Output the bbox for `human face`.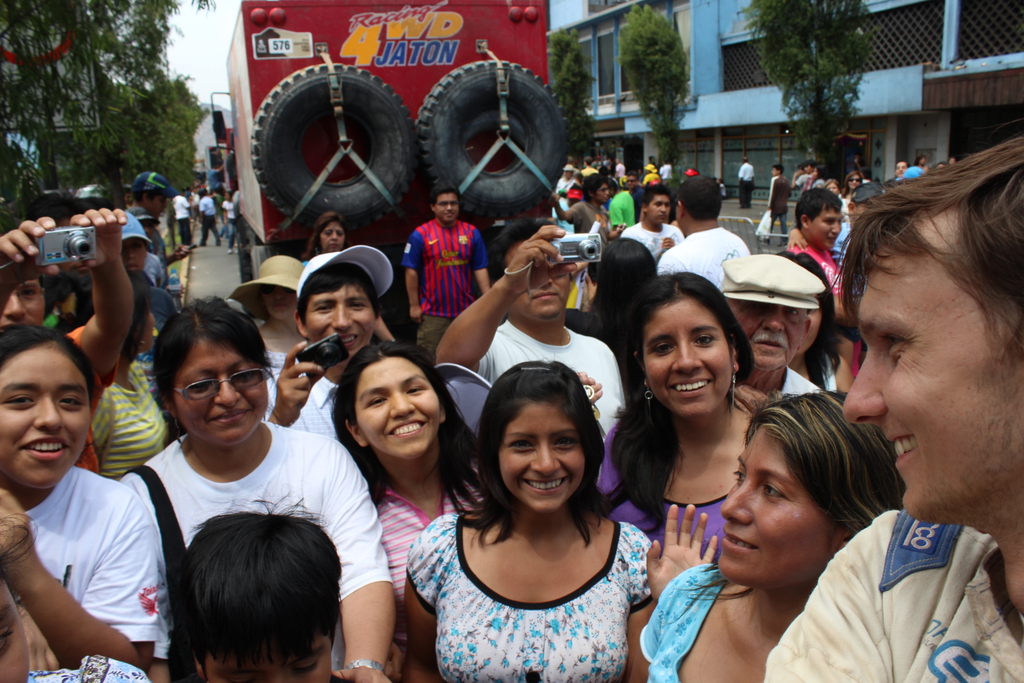
<region>504, 240, 569, 325</region>.
